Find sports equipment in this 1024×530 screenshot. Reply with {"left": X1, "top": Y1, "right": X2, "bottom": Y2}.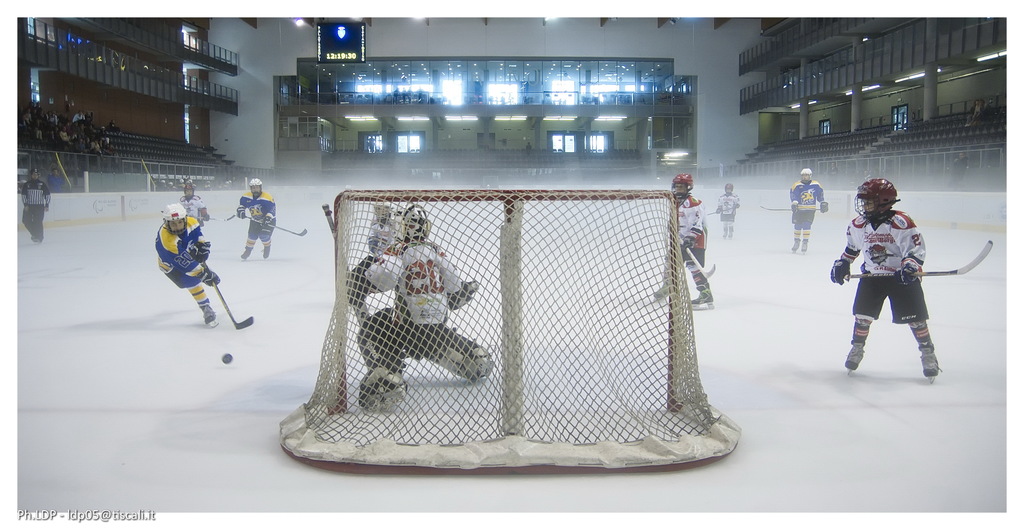
{"left": 248, "top": 178, "right": 264, "bottom": 195}.
